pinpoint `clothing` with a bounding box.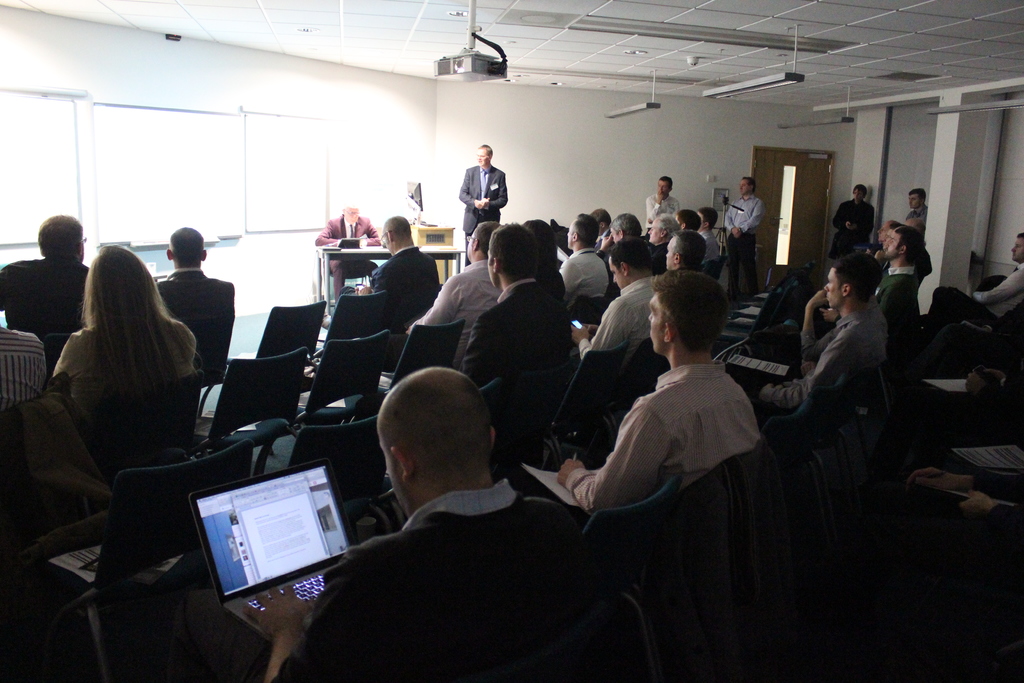
(left=458, top=279, right=573, bottom=427).
